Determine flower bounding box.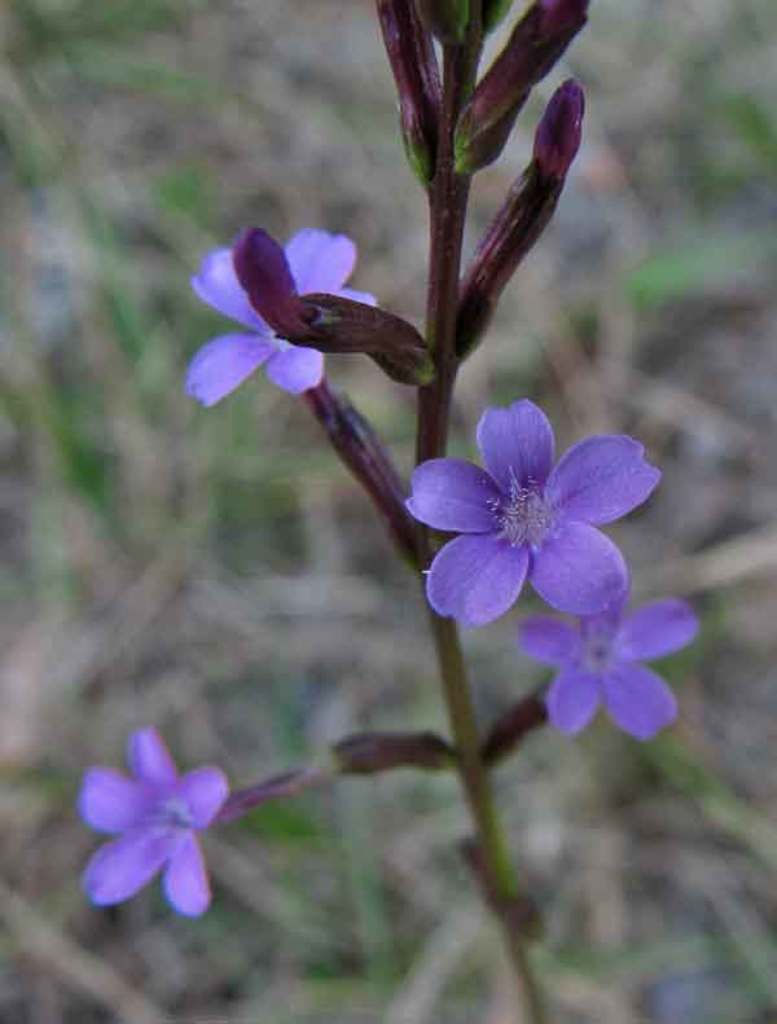
Determined: pyautogui.locateOnScreen(70, 729, 233, 920).
